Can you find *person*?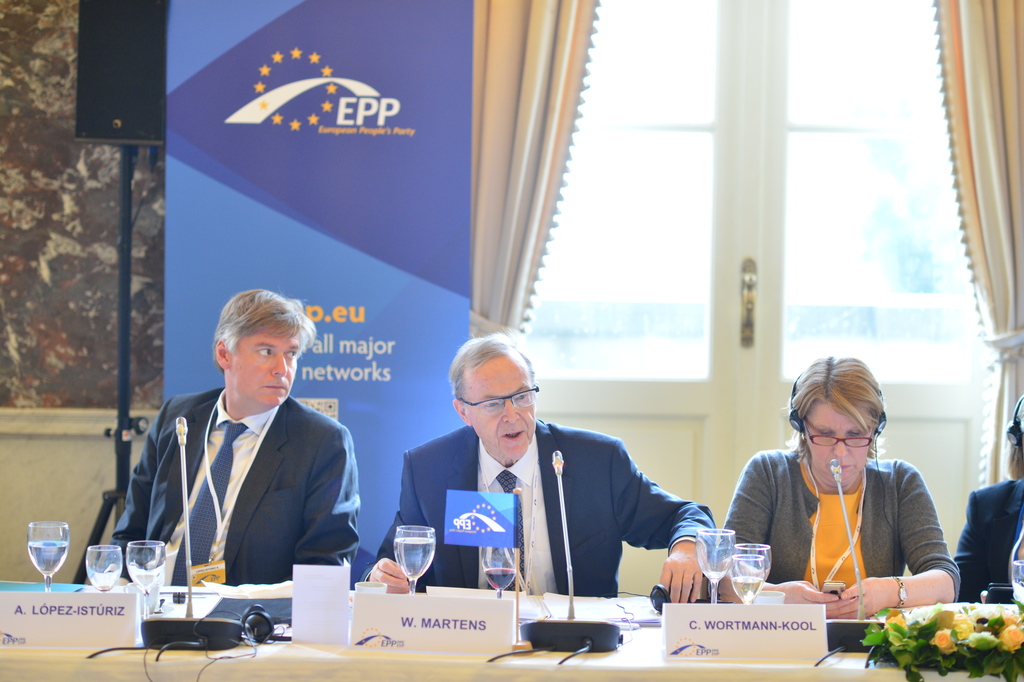
Yes, bounding box: 949/390/1023/603.
